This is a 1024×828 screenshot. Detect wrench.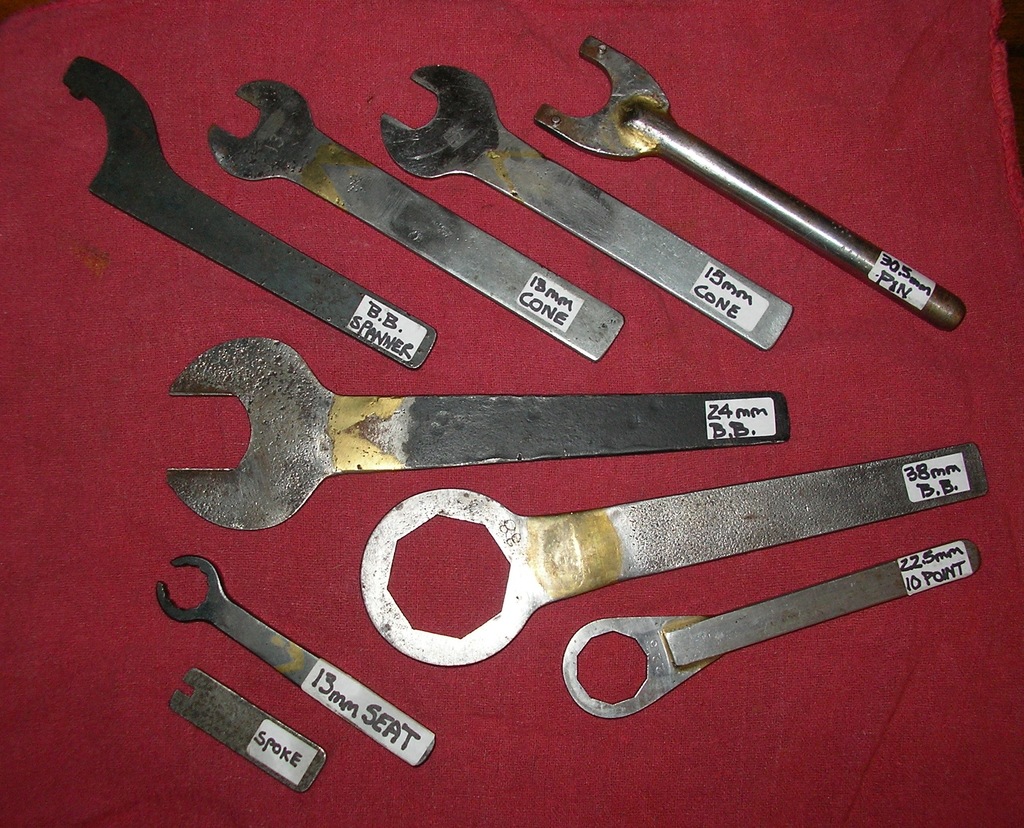
(x1=205, y1=77, x2=620, y2=359).
